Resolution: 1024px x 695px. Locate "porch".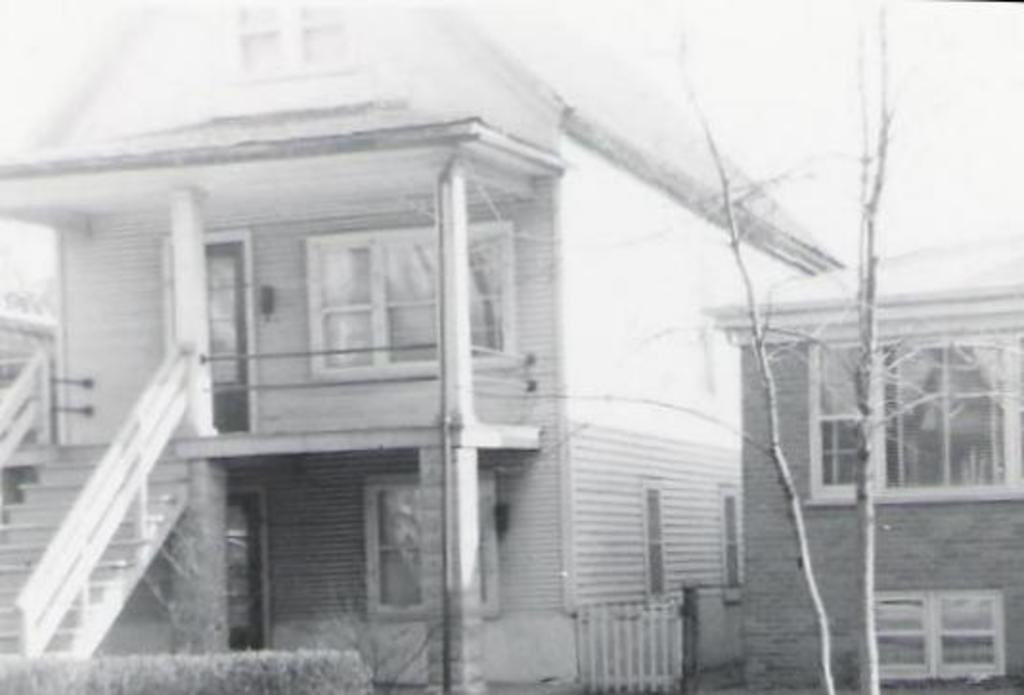
crop(0, 427, 542, 661).
